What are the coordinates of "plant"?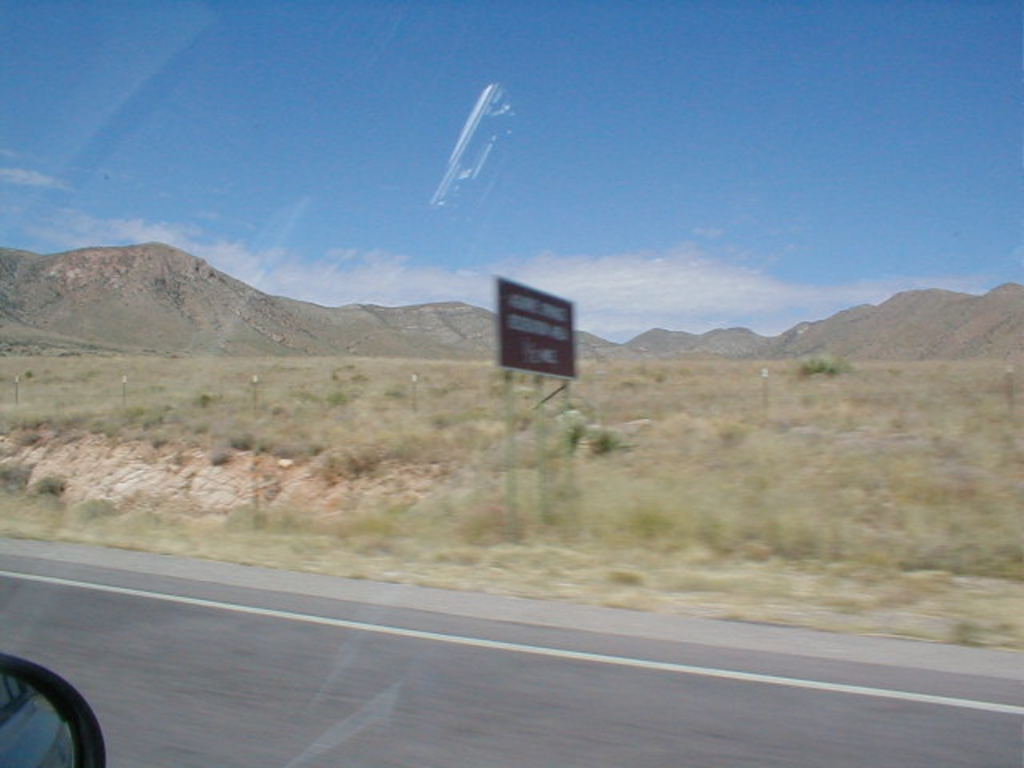
187/389/221/408.
